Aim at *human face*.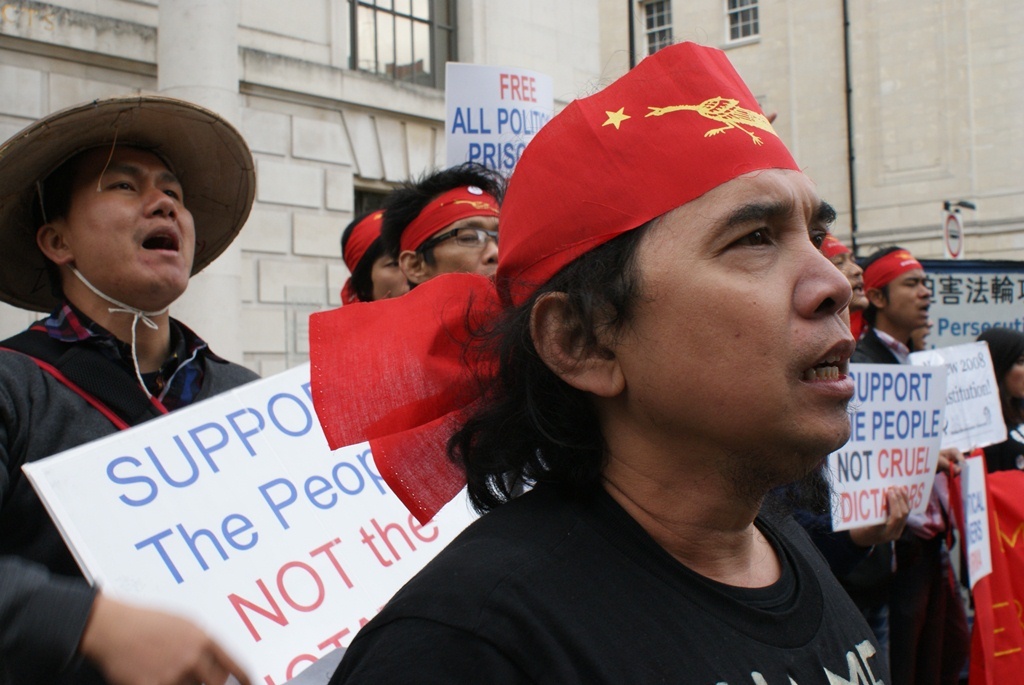
Aimed at (x1=828, y1=247, x2=870, y2=304).
